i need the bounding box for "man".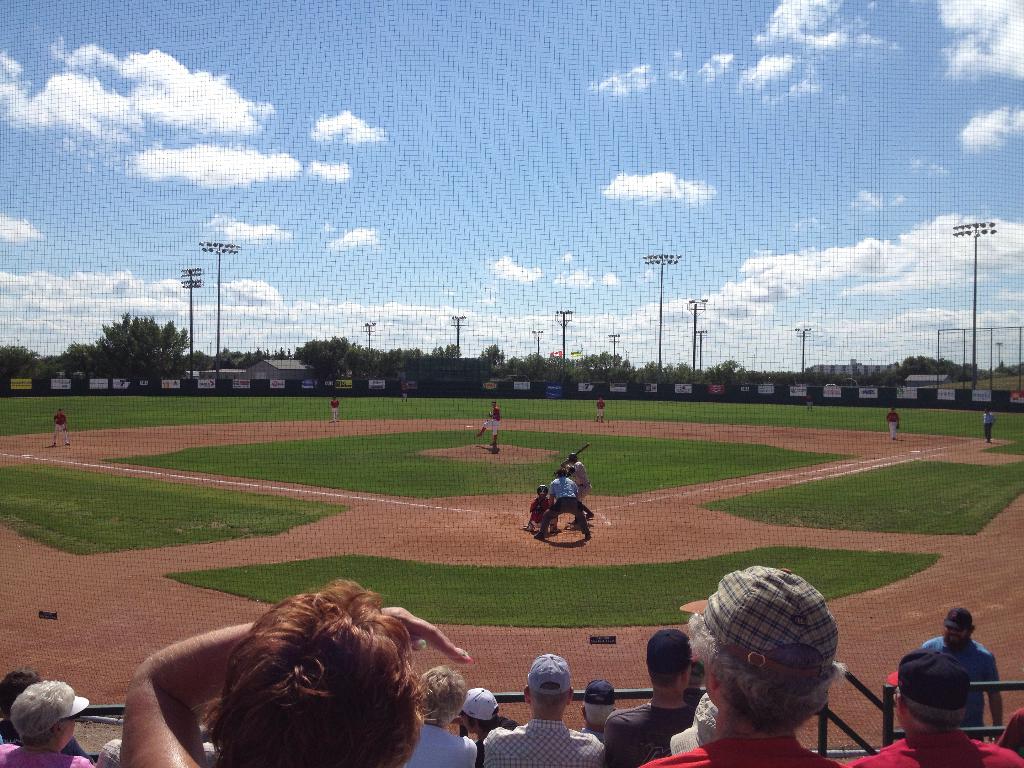
Here it is: 54/404/71/447.
